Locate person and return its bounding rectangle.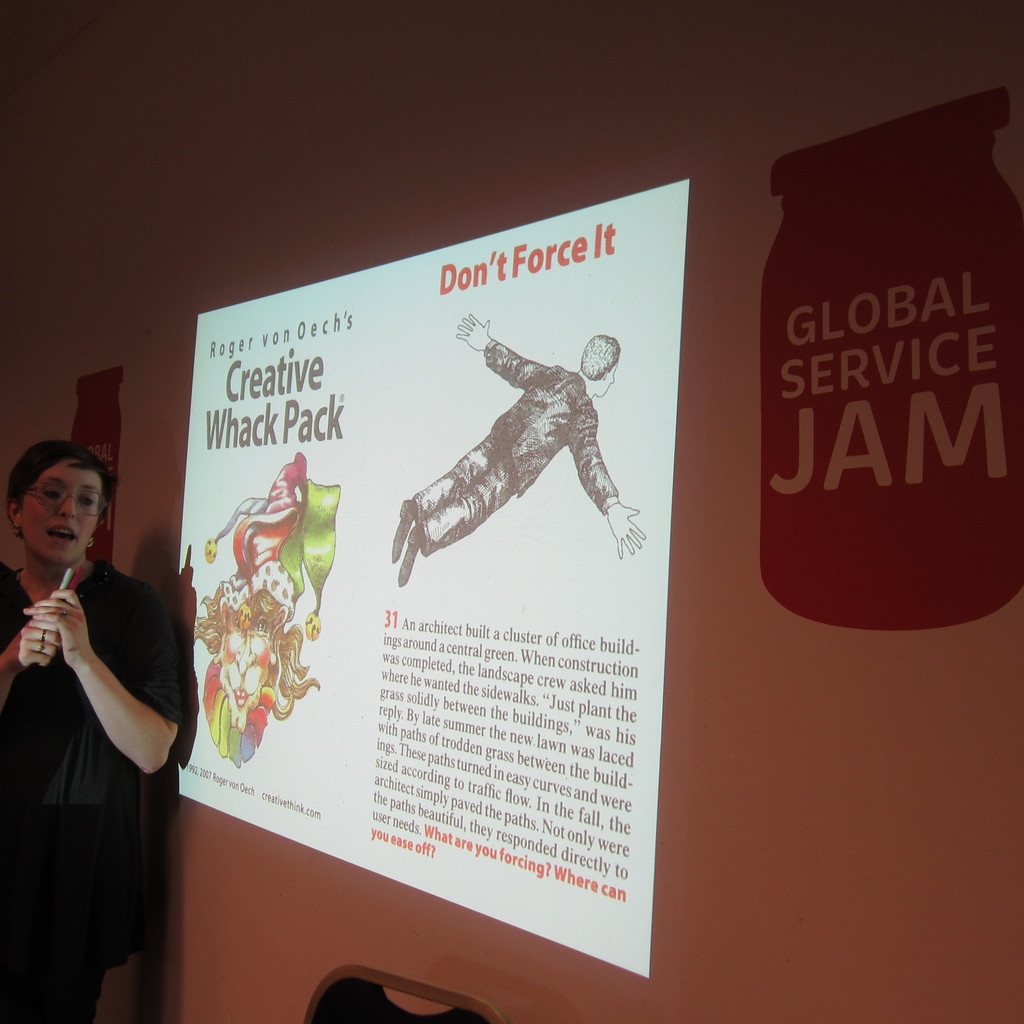
[left=11, top=401, right=186, bottom=1009].
